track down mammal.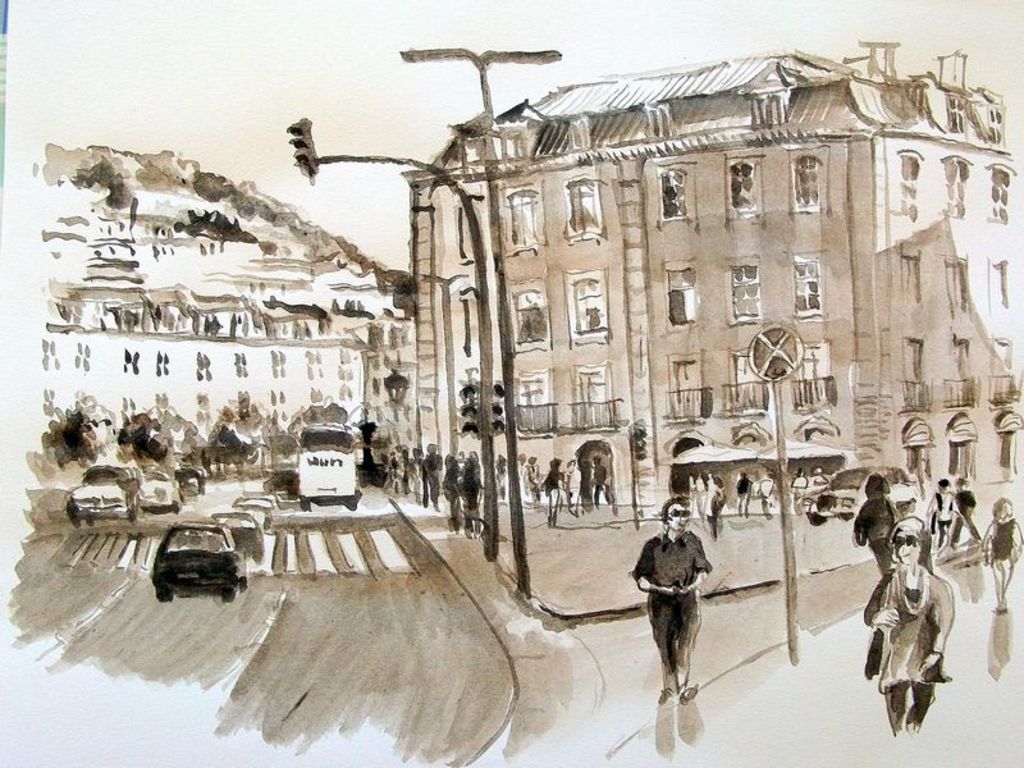
Tracked to 813,470,832,488.
